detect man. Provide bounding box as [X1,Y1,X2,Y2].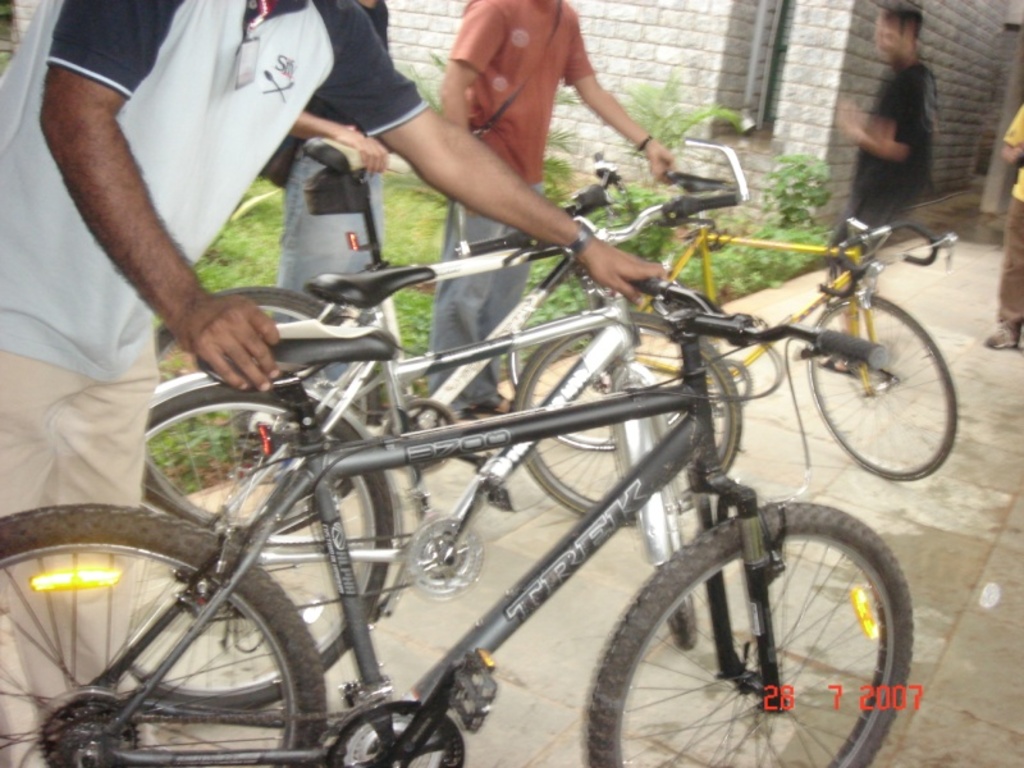
[434,0,676,413].
